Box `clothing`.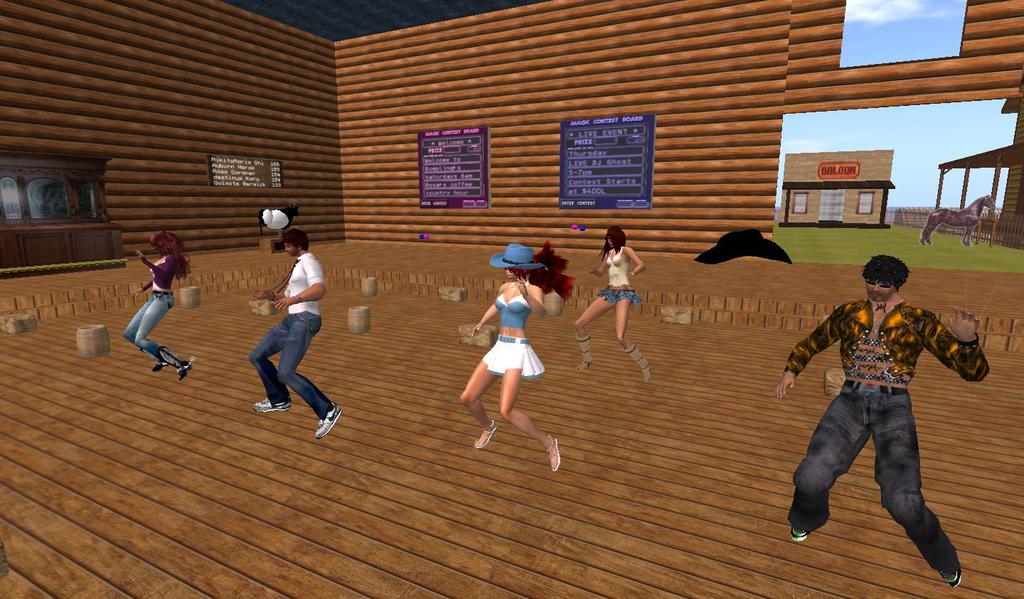
[left=610, top=242, right=627, bottom=281].
